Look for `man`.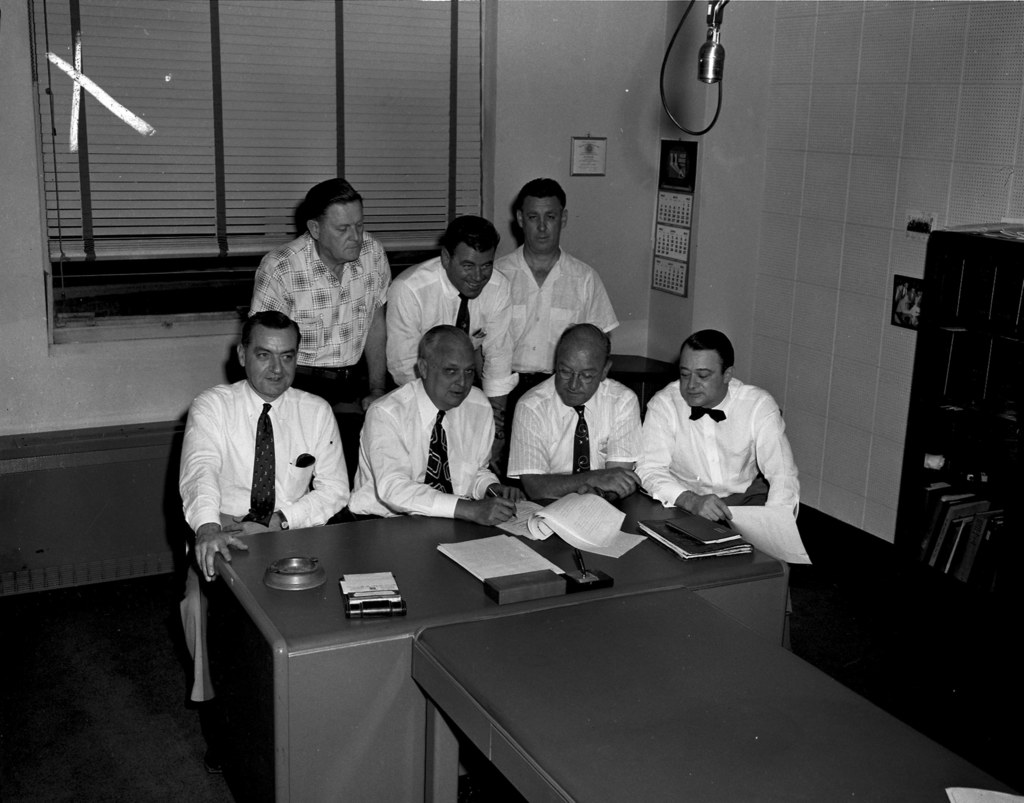
Found: box=[381, 213, 520, 447].
